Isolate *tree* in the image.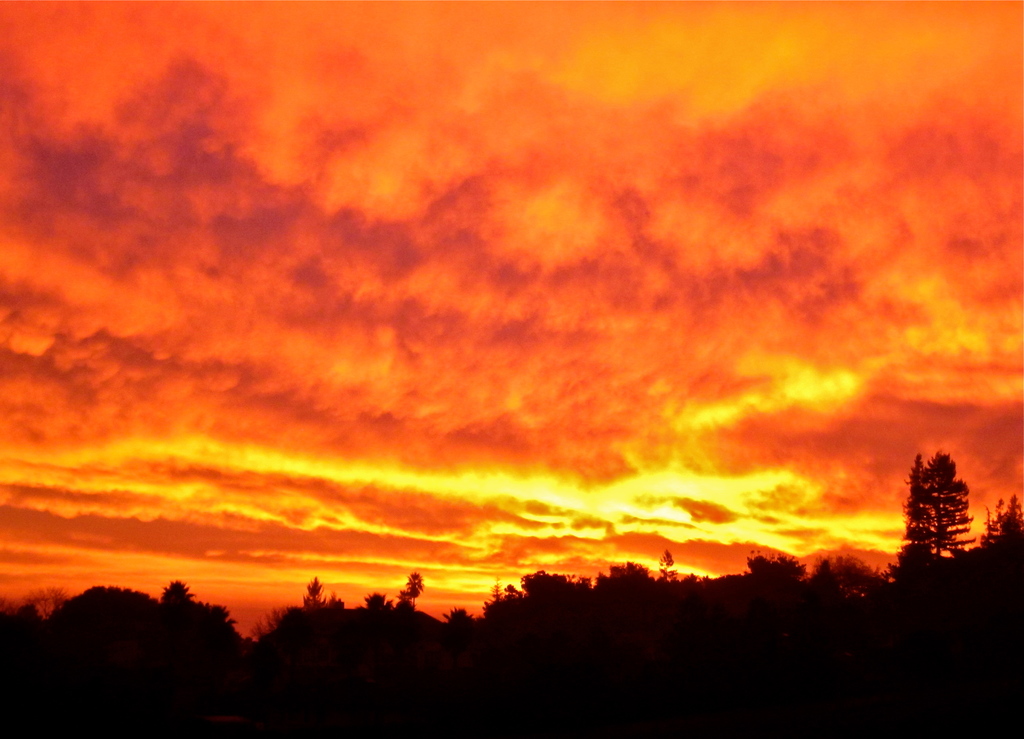
Isolated region: bbox=(403, 570, 423, 610).
